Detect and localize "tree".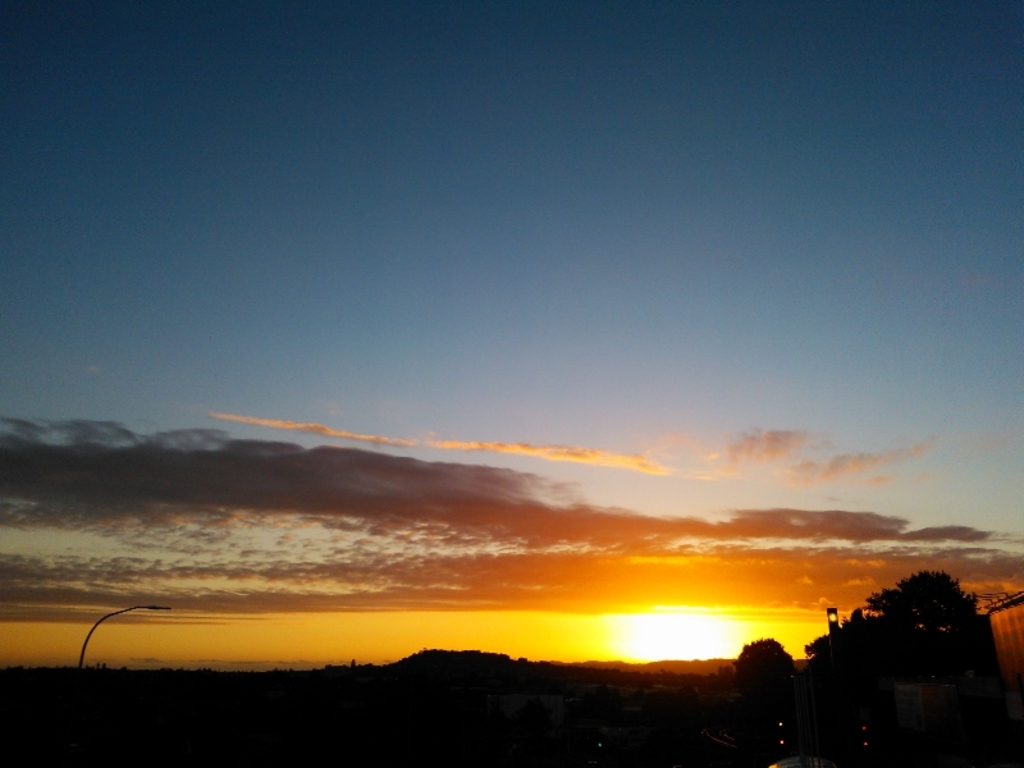
Localized at locate(724, 637, 791, 686).
